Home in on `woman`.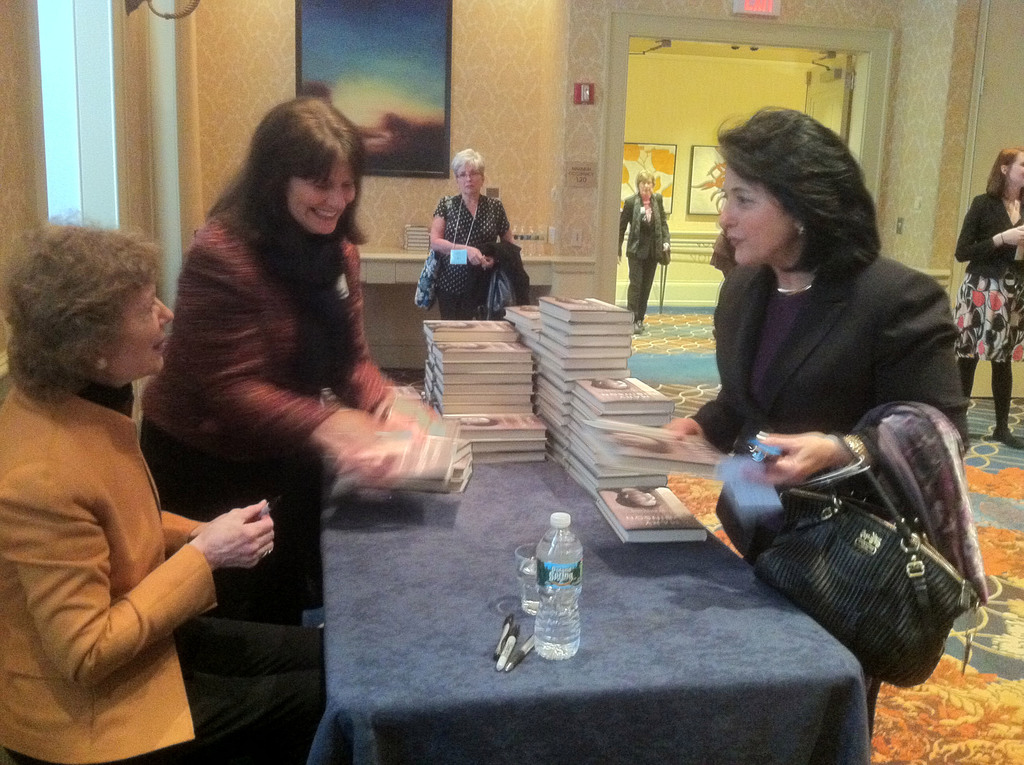
Homed in at (x1=956, y1=146, x2=1023, y2=453).
